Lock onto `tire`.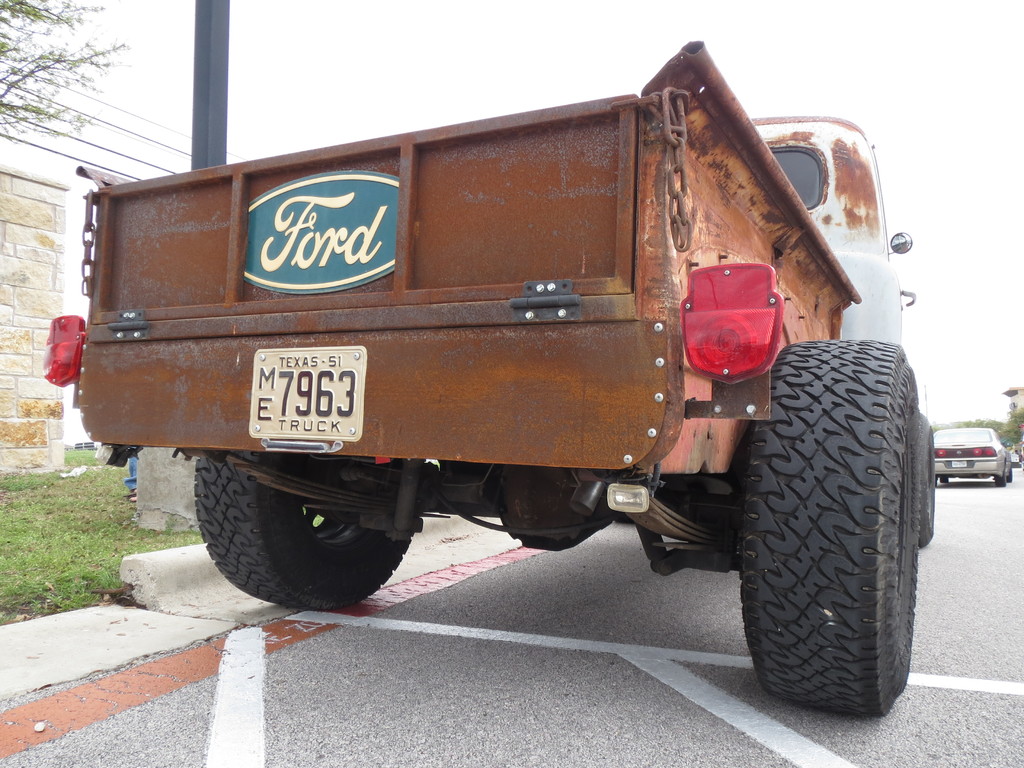
Locked: [left=745, top=334, right=931, bottom=720].
